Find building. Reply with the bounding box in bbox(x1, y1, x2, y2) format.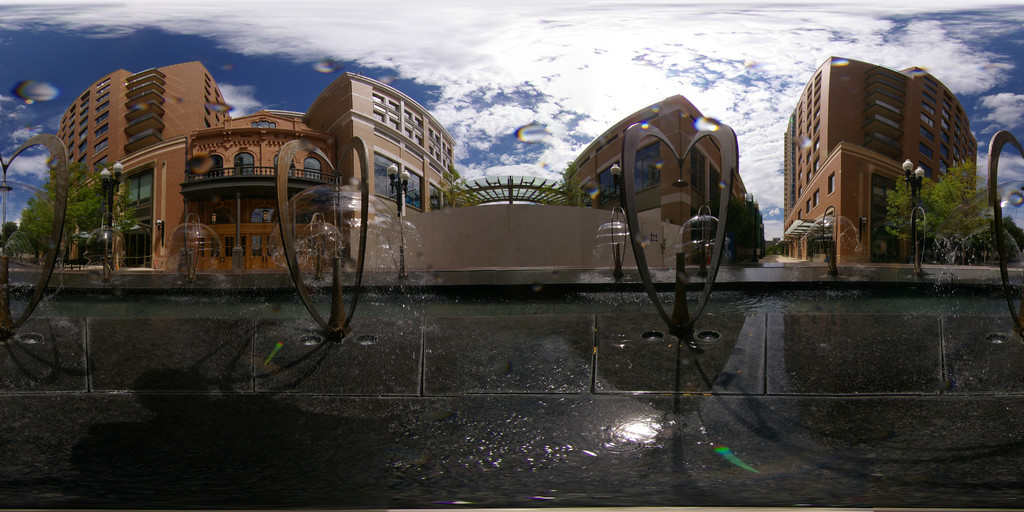
bbox(45, 61, 464, 276).
